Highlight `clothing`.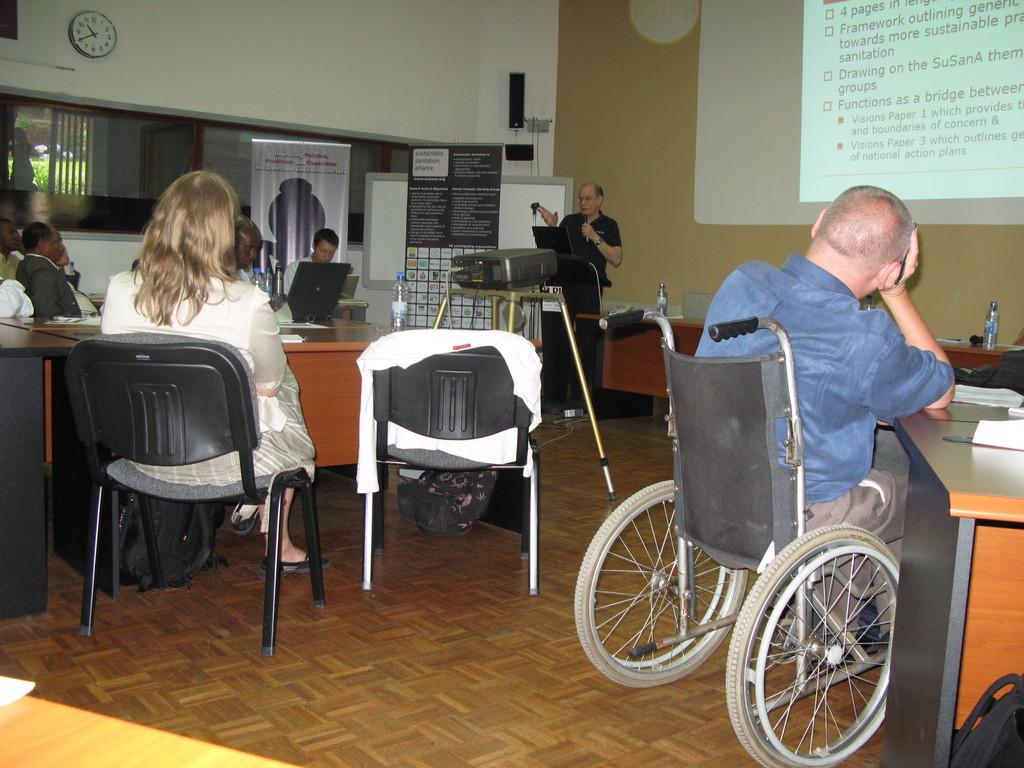
Highlighted region: 275:255:323:300.
